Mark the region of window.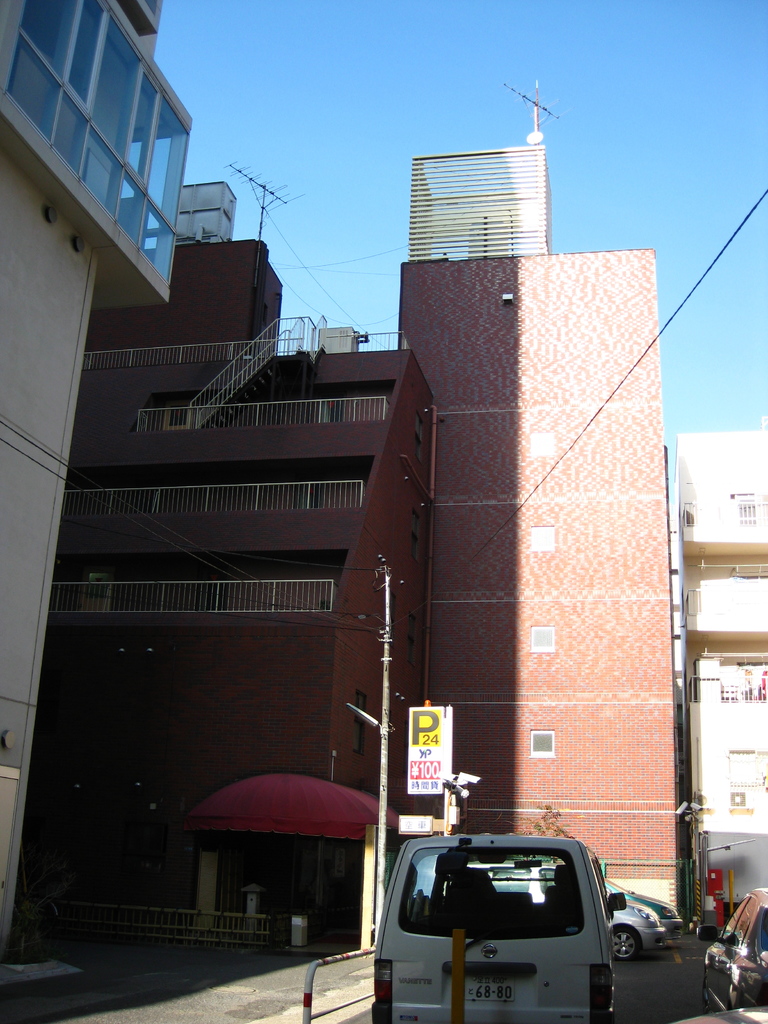
Region: [412, 508, 426, 567].
